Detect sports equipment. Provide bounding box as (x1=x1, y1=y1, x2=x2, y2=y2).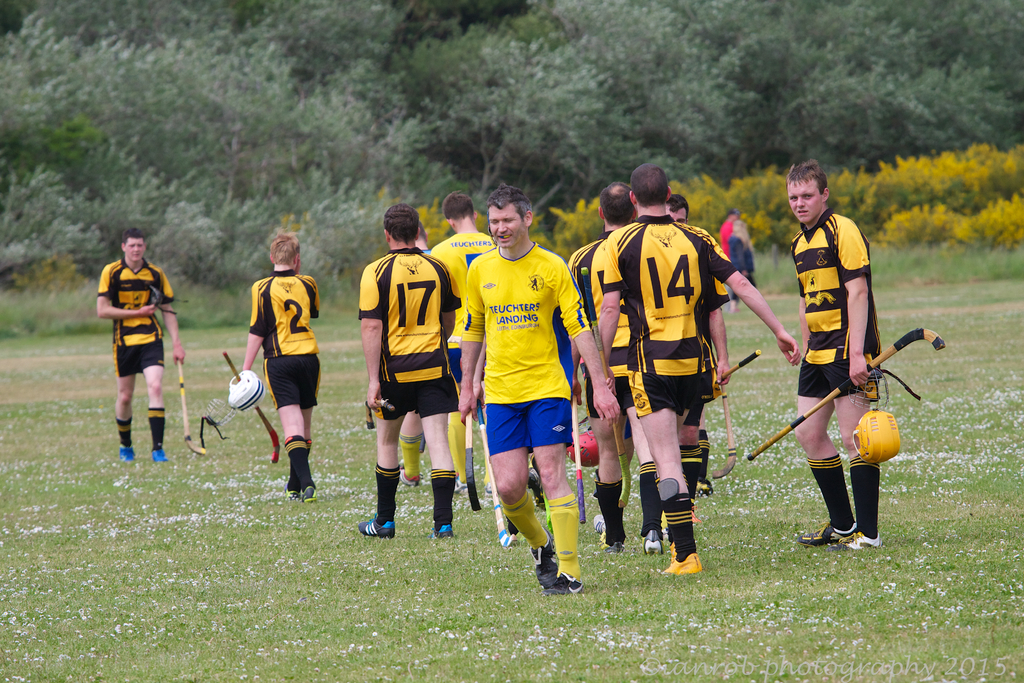
(x1=576, y1=390, x2=584, y2=526).
